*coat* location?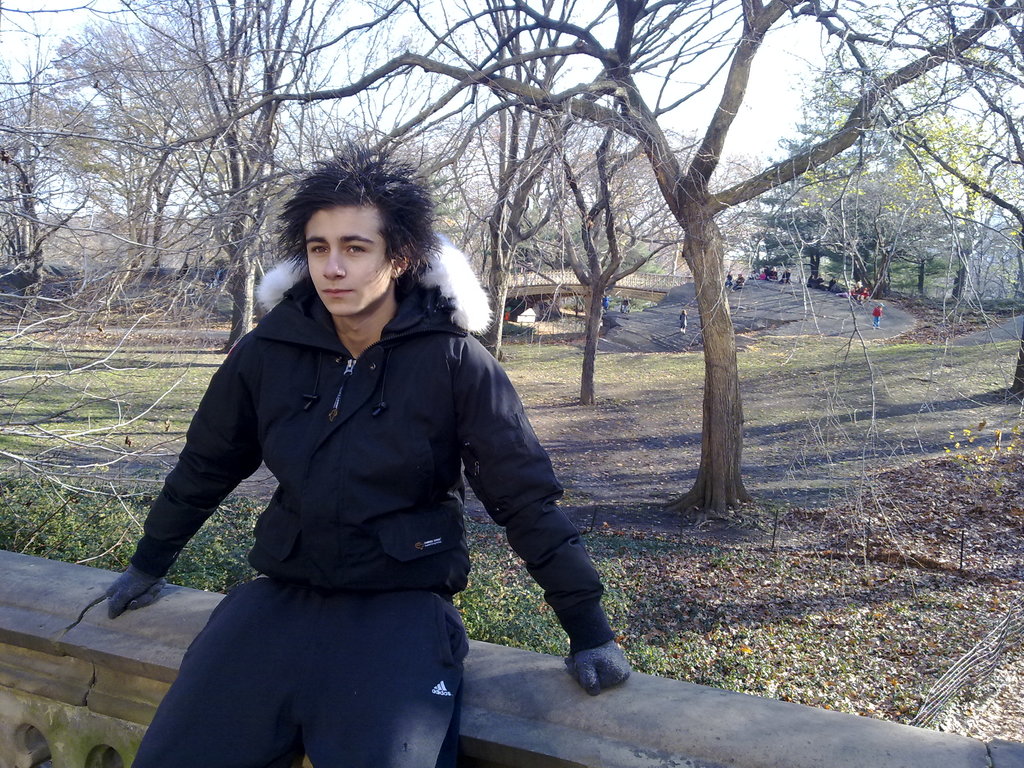
left=131, top=236, right=615, bottom=654
